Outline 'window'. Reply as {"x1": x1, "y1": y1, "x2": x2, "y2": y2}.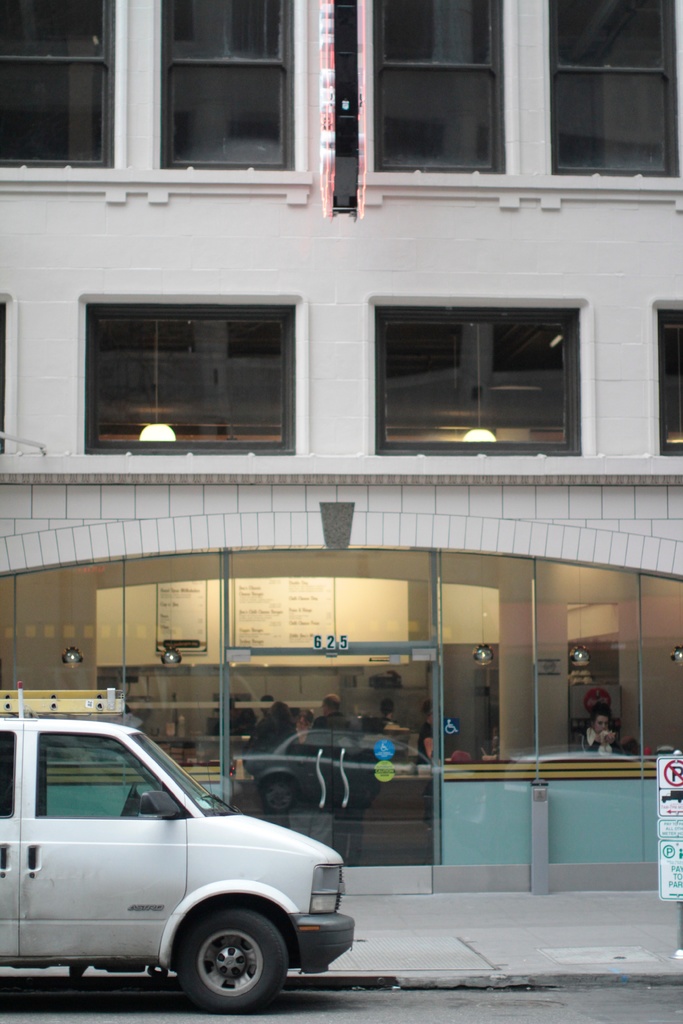
{"x1": 0, "y1": 0, "x2": 117, "y2": 168}.
